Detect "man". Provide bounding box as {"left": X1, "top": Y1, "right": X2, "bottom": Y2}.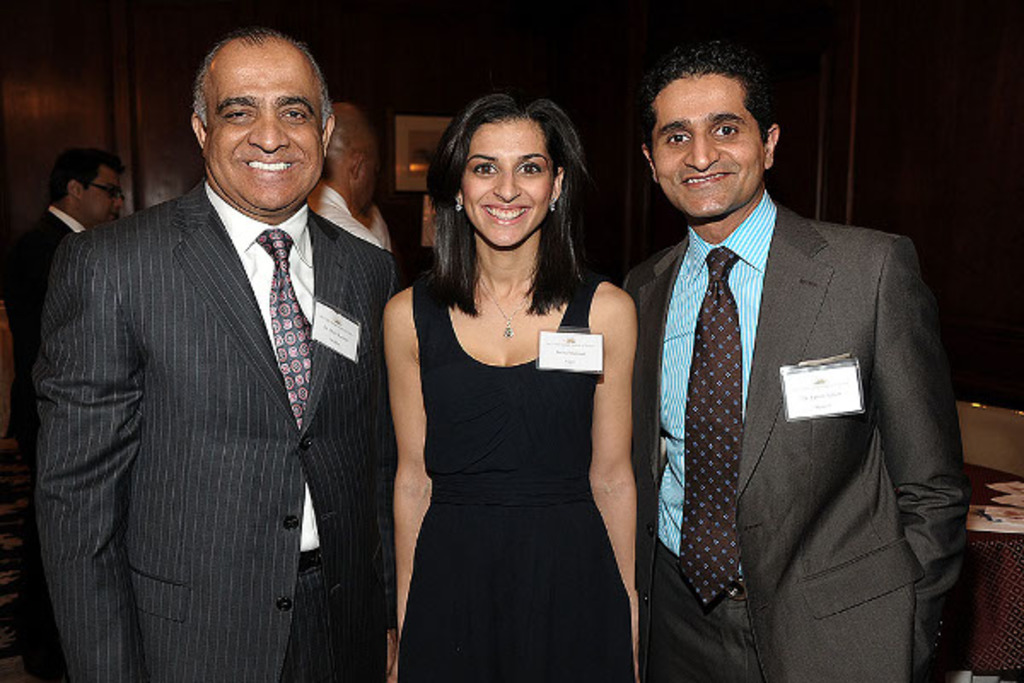
{"left": 312, "top": 102, "right": 393, "bottom": 254}.
